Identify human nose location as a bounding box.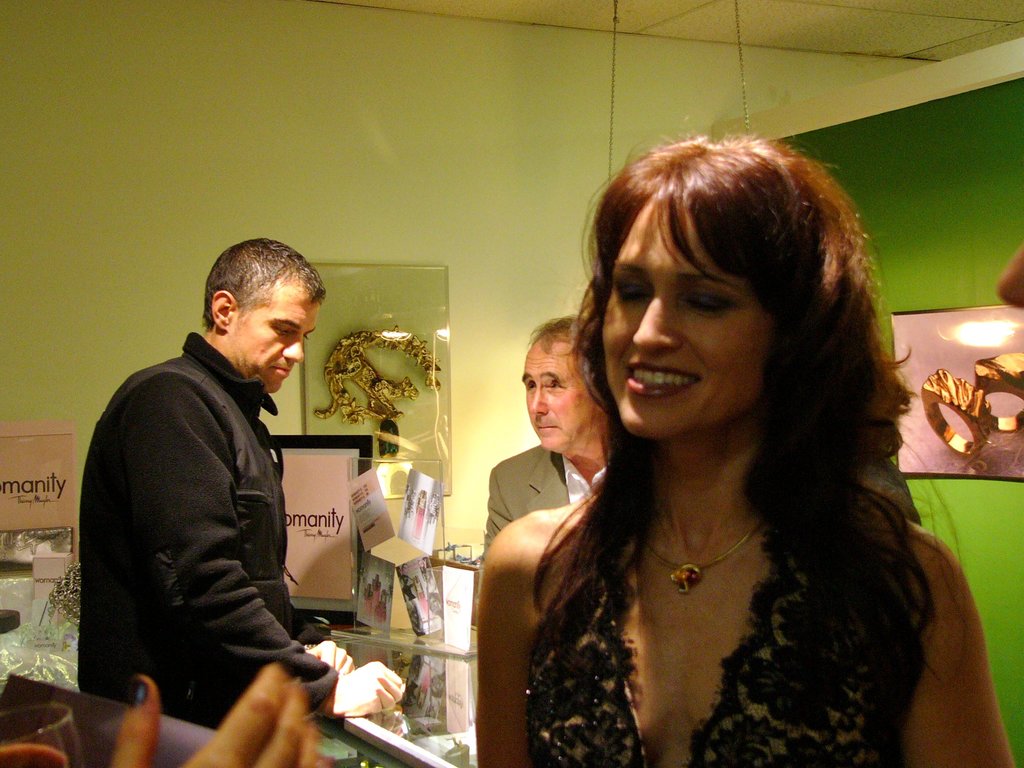
pyautogui.locateOnScreen(632, 285, 696, 360).
